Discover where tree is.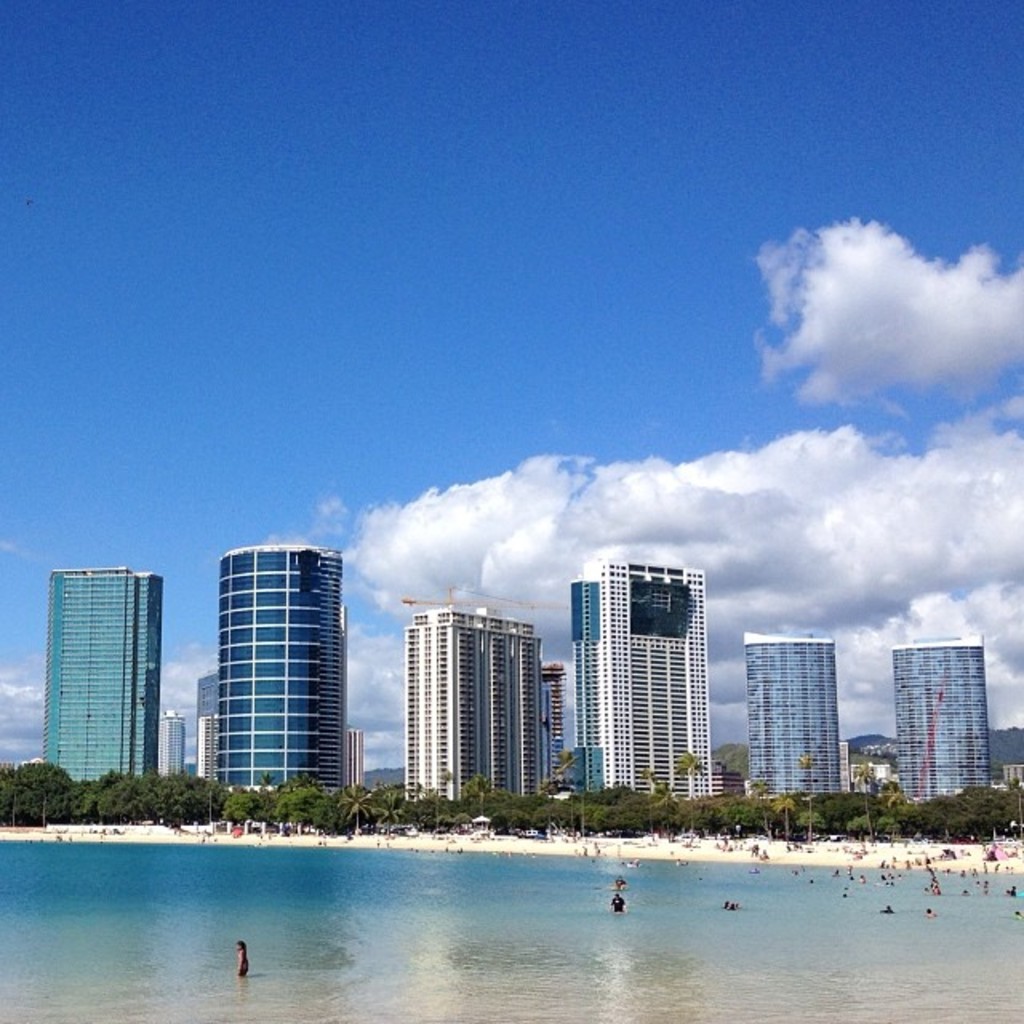
Discovered at BBox(150, 768, 216, 819).
